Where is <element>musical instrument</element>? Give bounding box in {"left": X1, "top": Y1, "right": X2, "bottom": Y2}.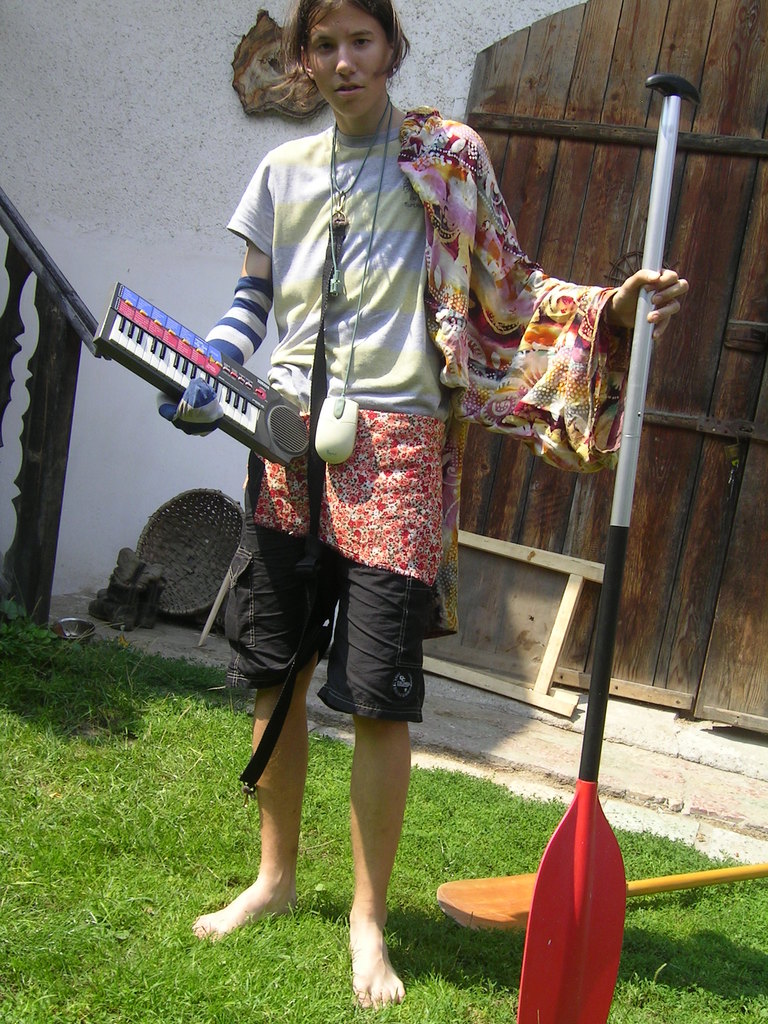
{"left": 130, "top": 286, "right": 341, "bottom": 488}.
